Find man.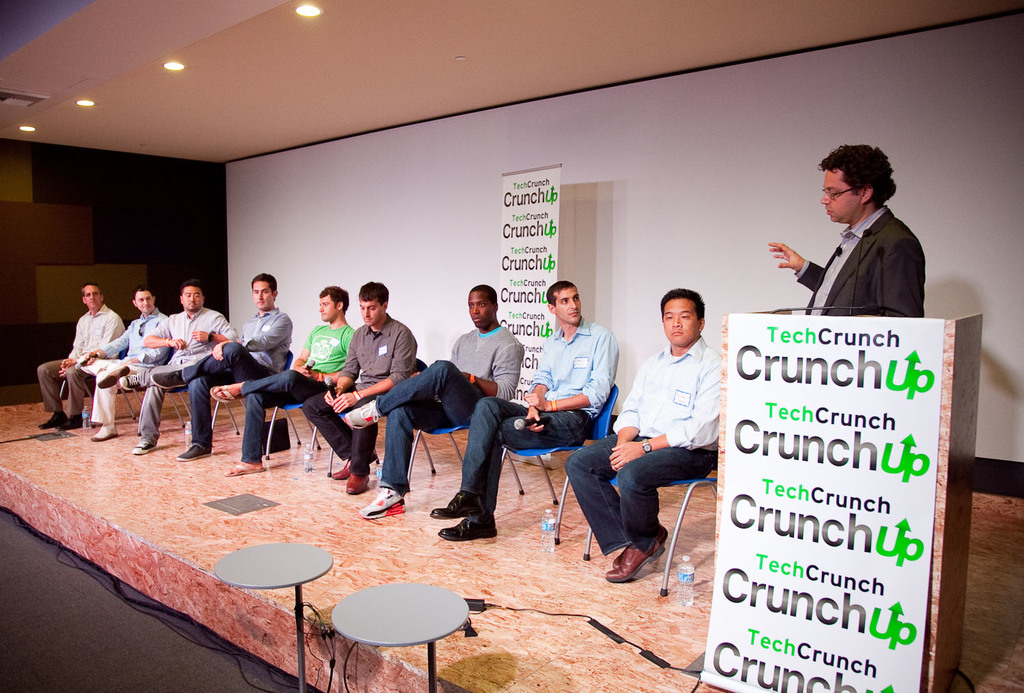
<region>212, 286, 358, 475</region>.
